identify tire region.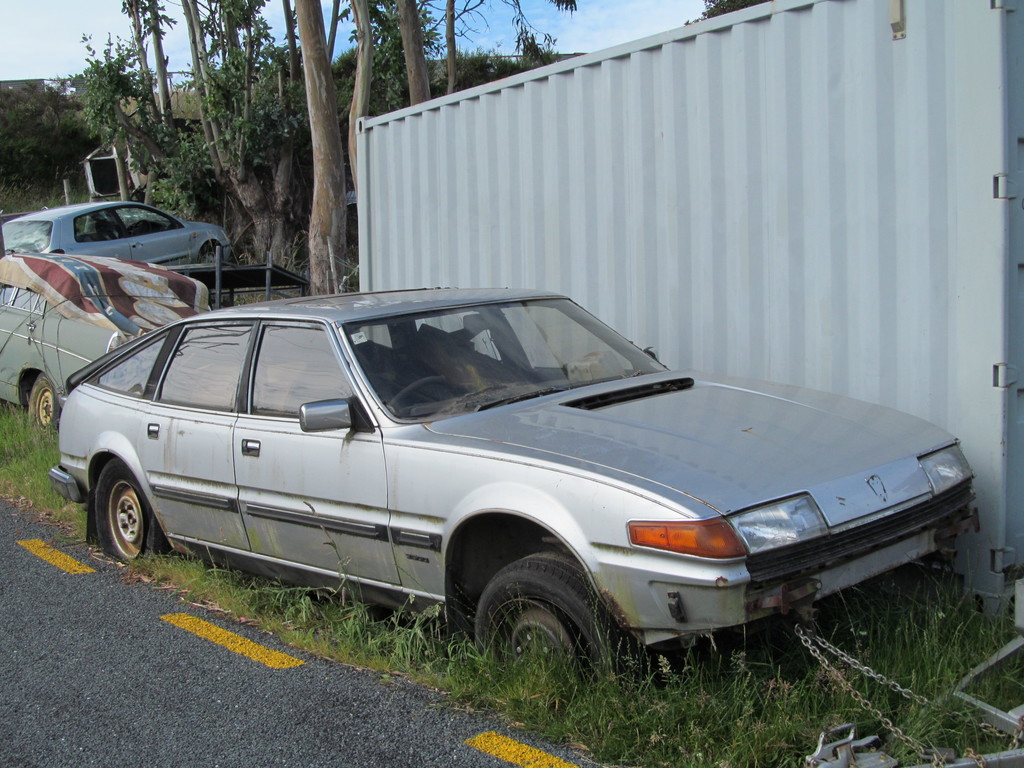
Region: x1=88, y1=460, x2=162, y2=560.
